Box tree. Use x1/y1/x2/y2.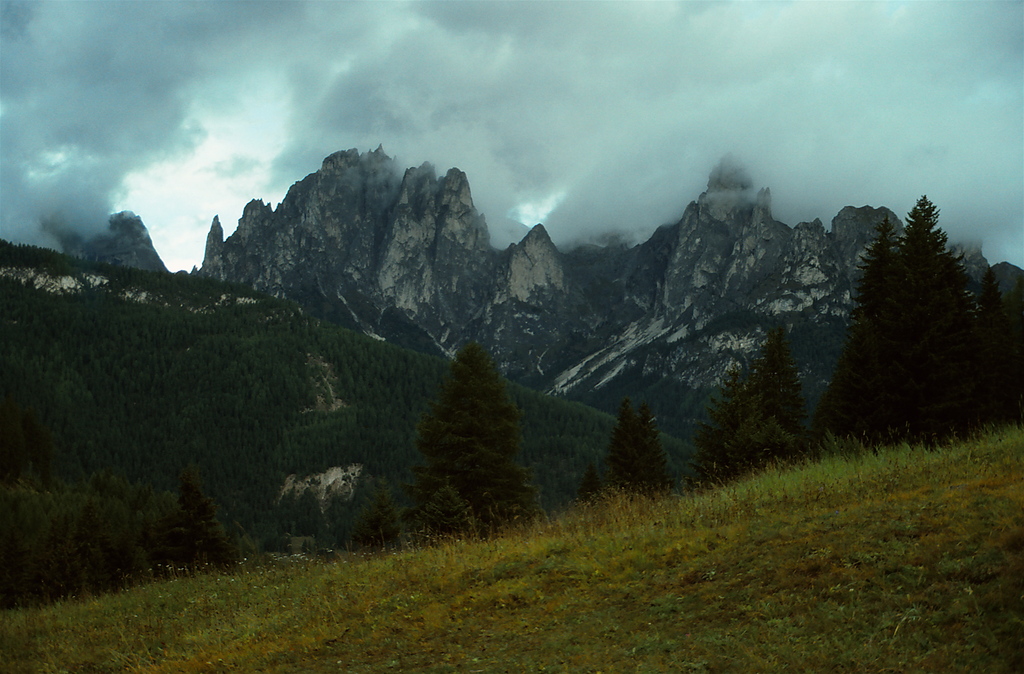
764/316/858/463.
